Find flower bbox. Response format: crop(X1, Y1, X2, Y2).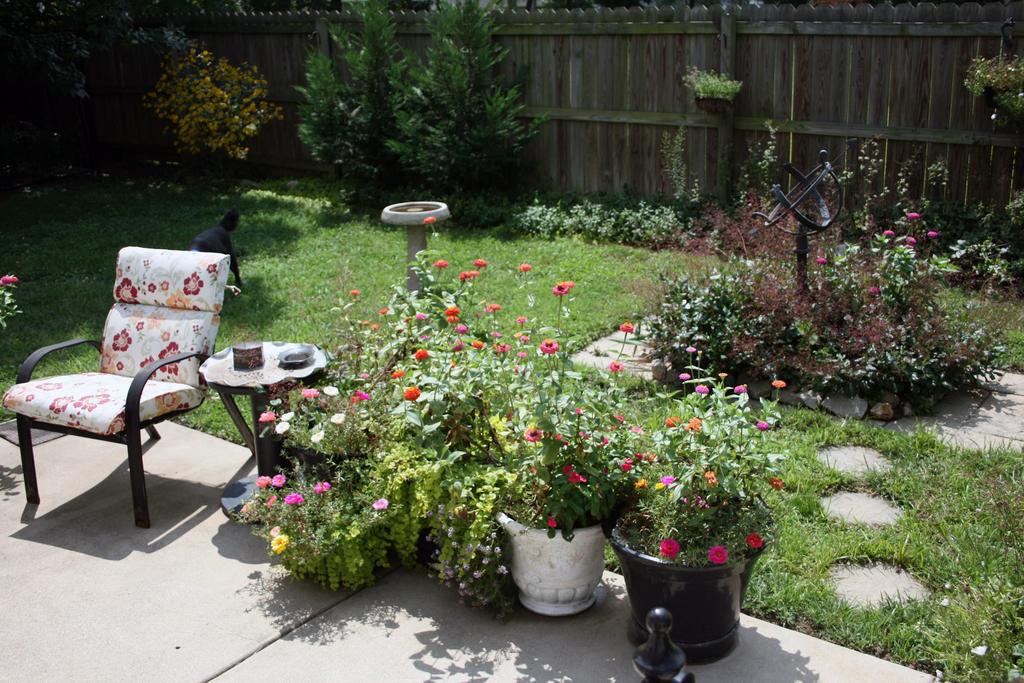
crop(733, 381, 746, 395).
